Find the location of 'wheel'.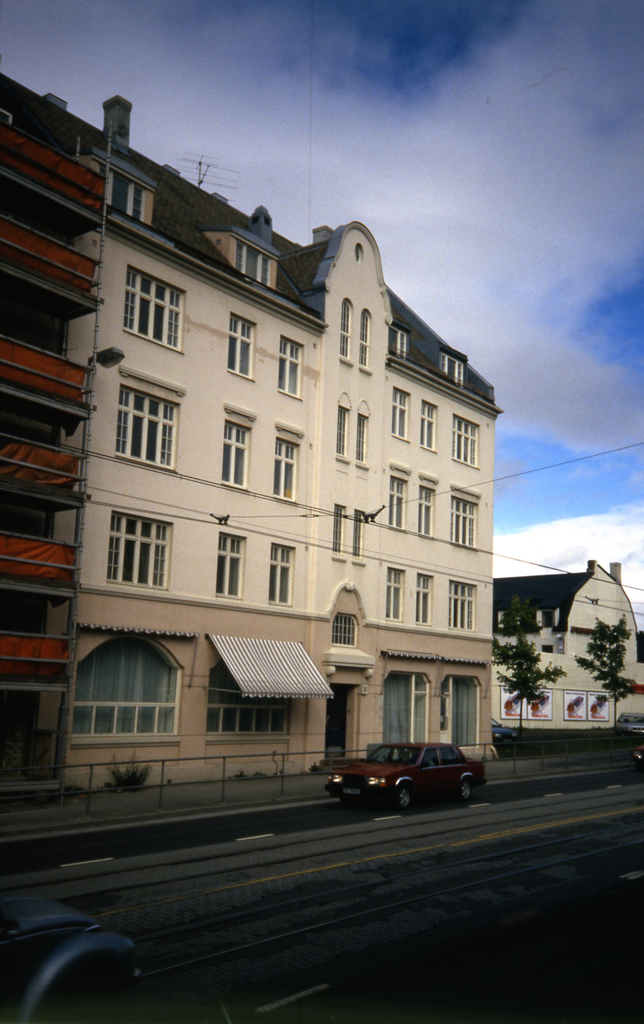
Location: <box>390,778,418,814</box>.
